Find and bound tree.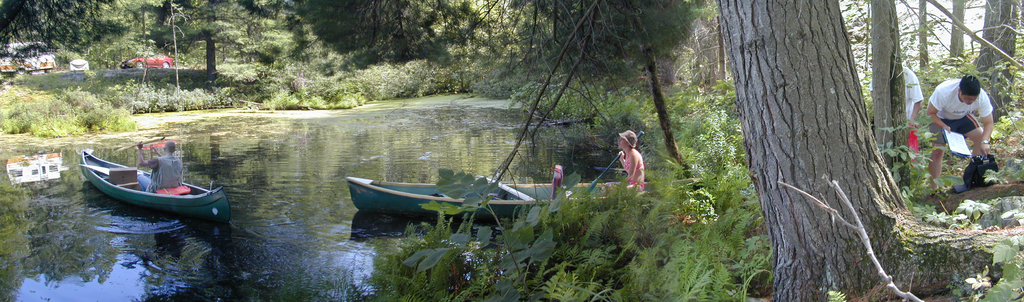
Bound: 149, 0, 254, 82.
